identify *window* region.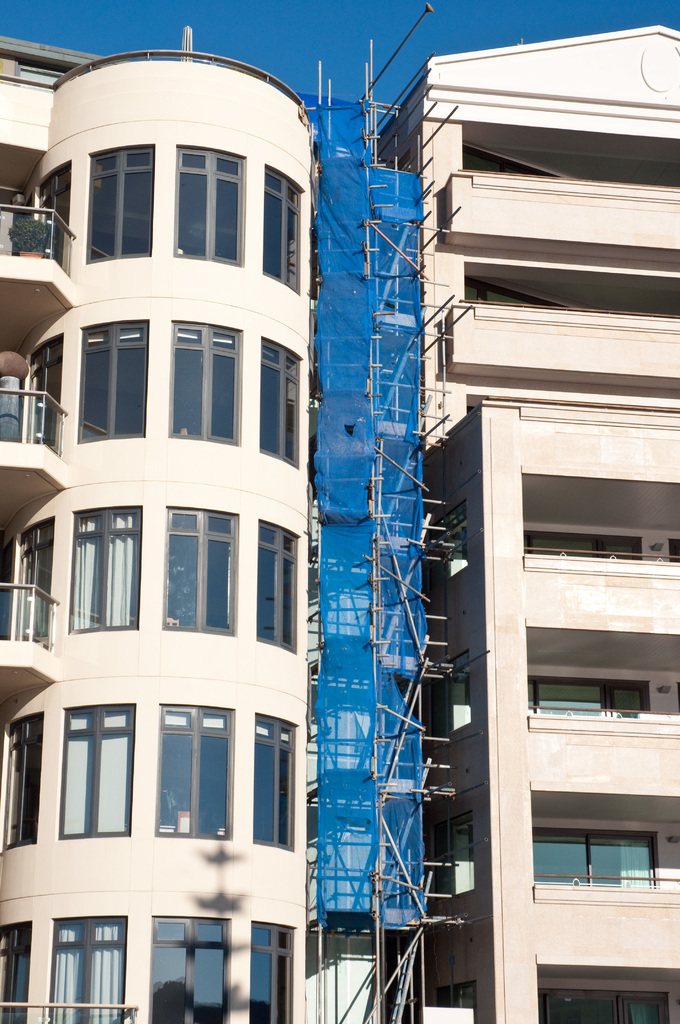
Region: (left=0, top=922, right=29, bottom=1023).
